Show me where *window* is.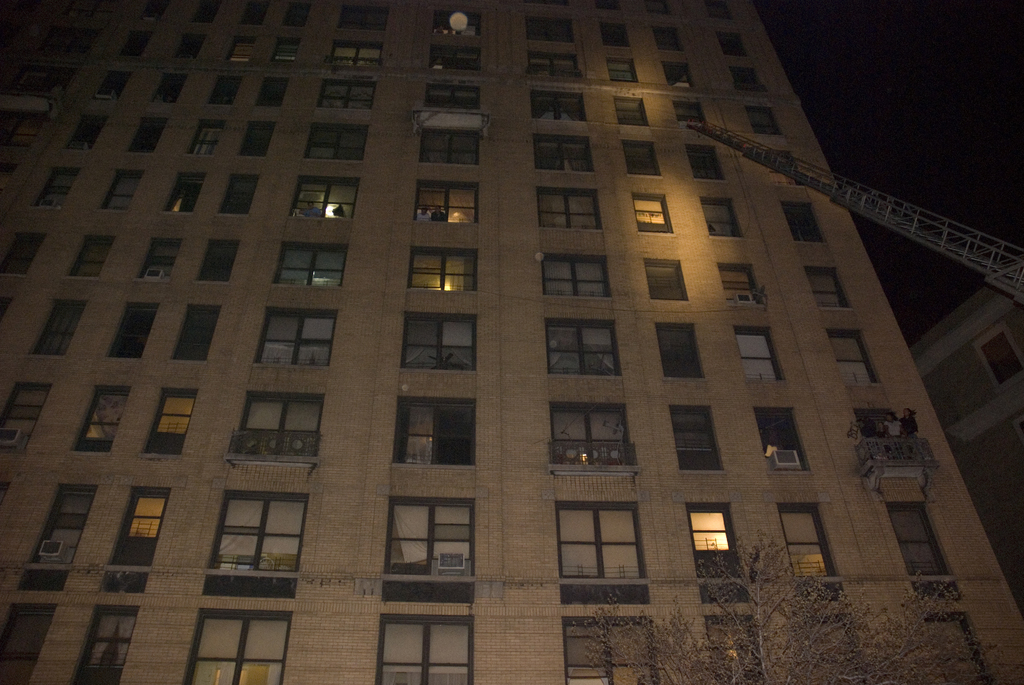
*window* is at 316/71/379/114.
